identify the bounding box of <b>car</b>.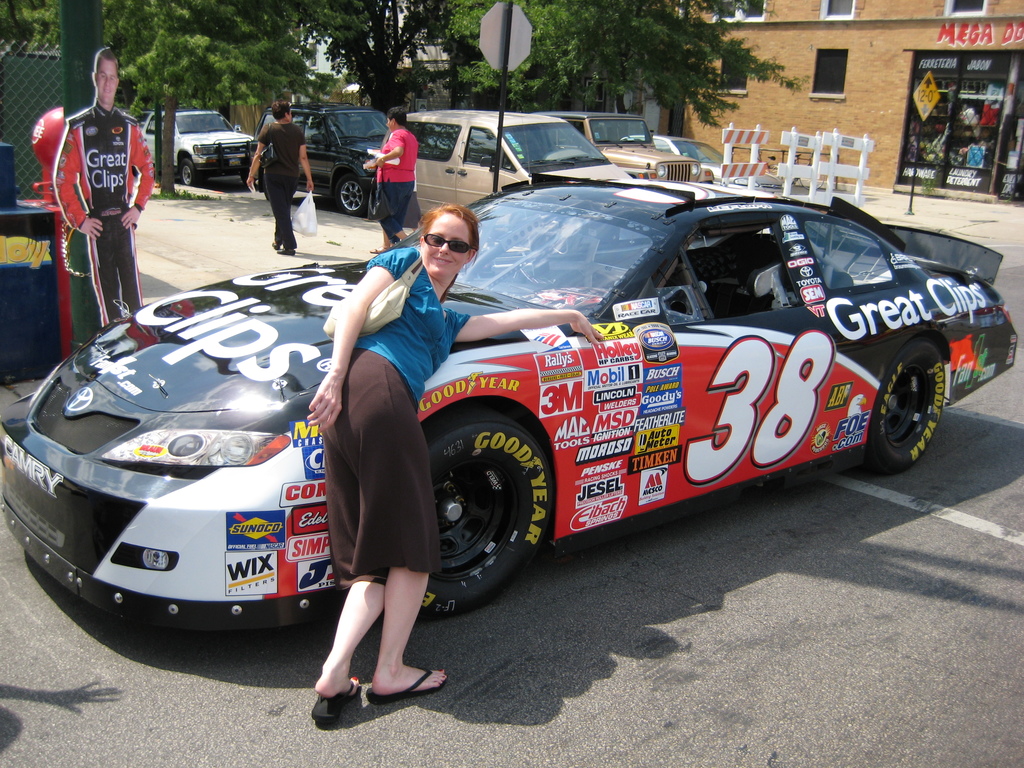
region(143, 109, 253, 189).
